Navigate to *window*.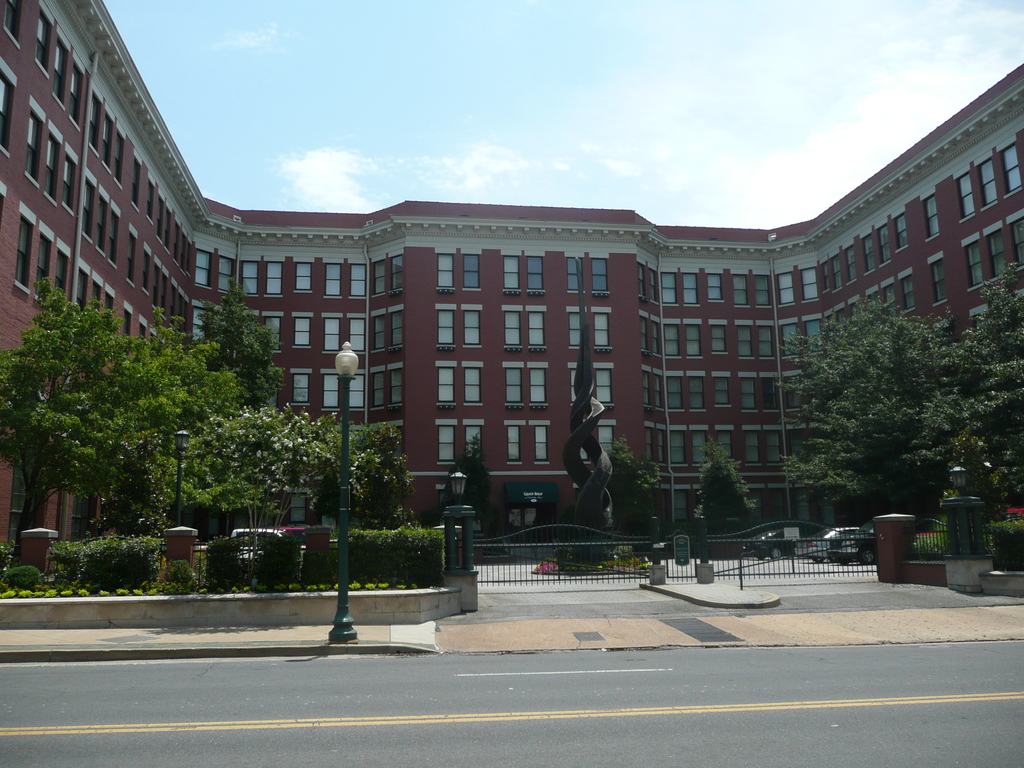
Navigation target: bbox(531, 420, 547, 465).
